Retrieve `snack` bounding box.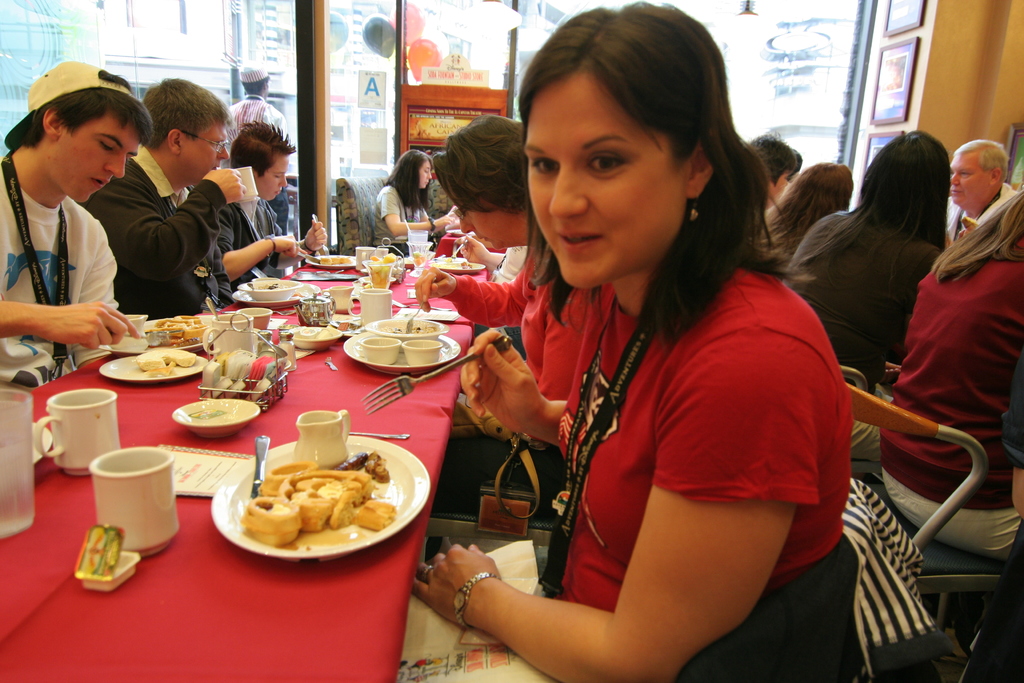
Bounding box: [252,454,324,492].
